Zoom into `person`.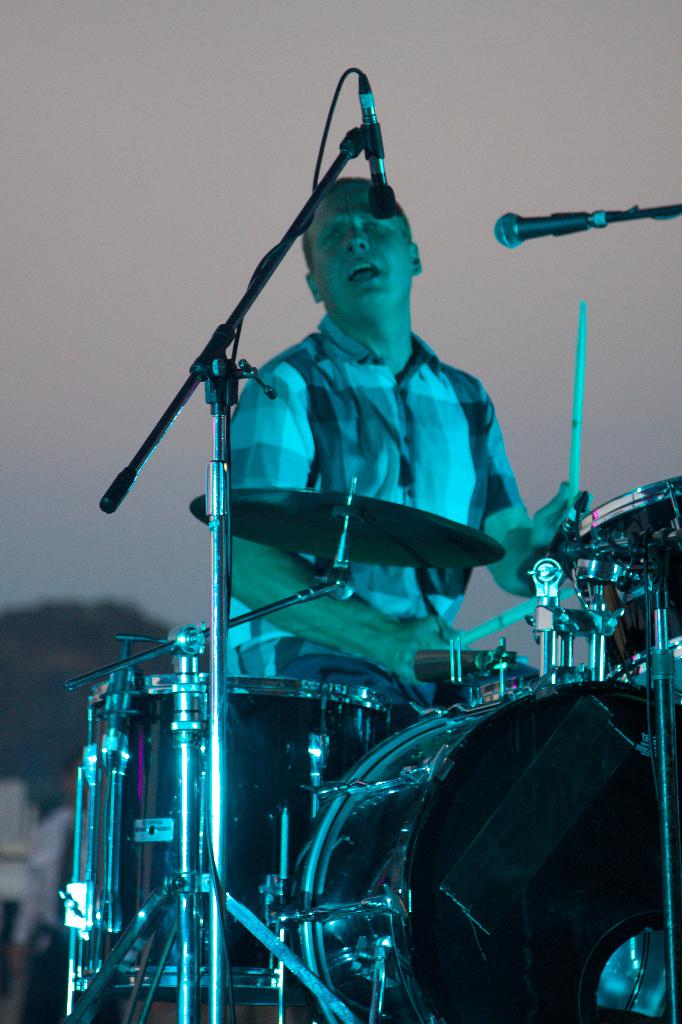
Zoom target: bbox=(8, 751, 123, 1022).
